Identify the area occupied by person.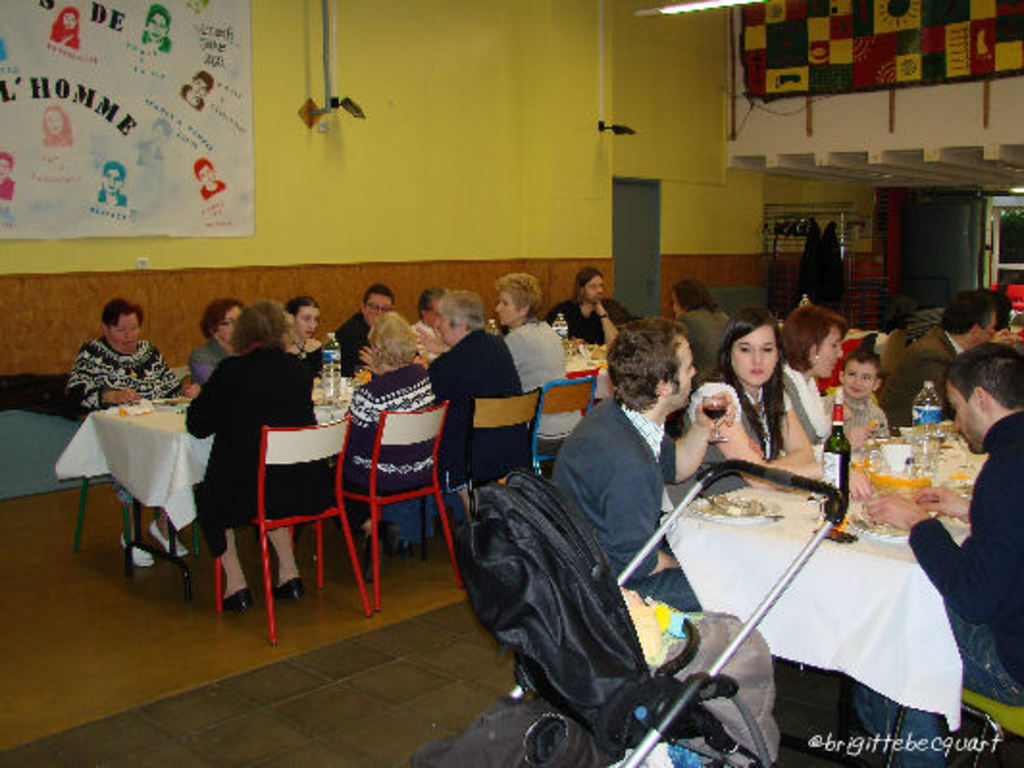
Area: box(878, 293, 1022, 423).
